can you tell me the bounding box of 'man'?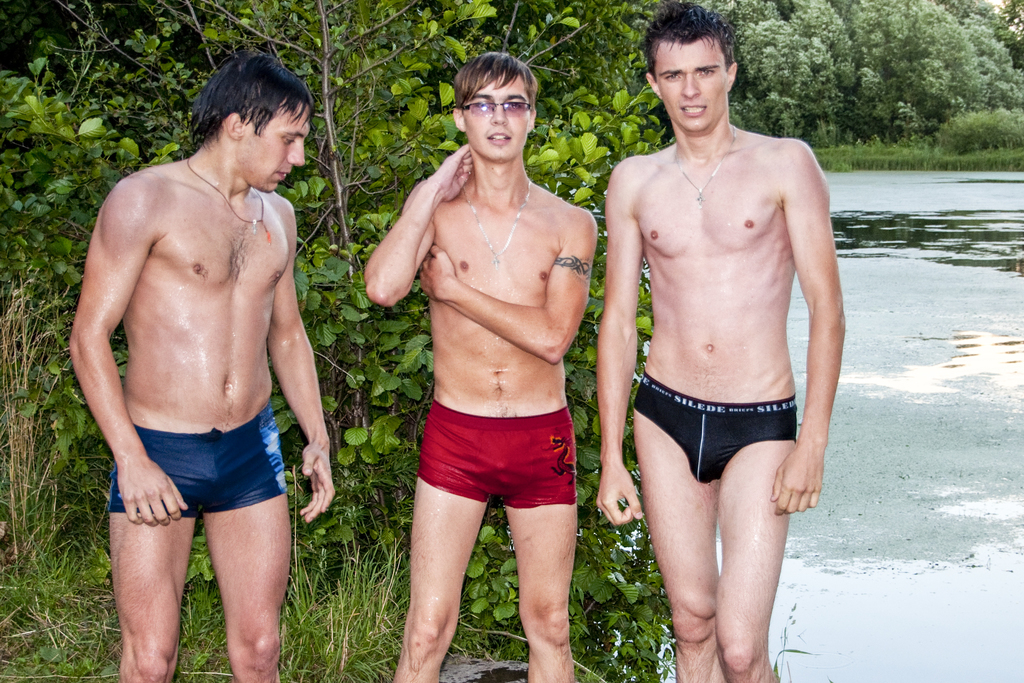
detection(601, 0, 846, 682).
